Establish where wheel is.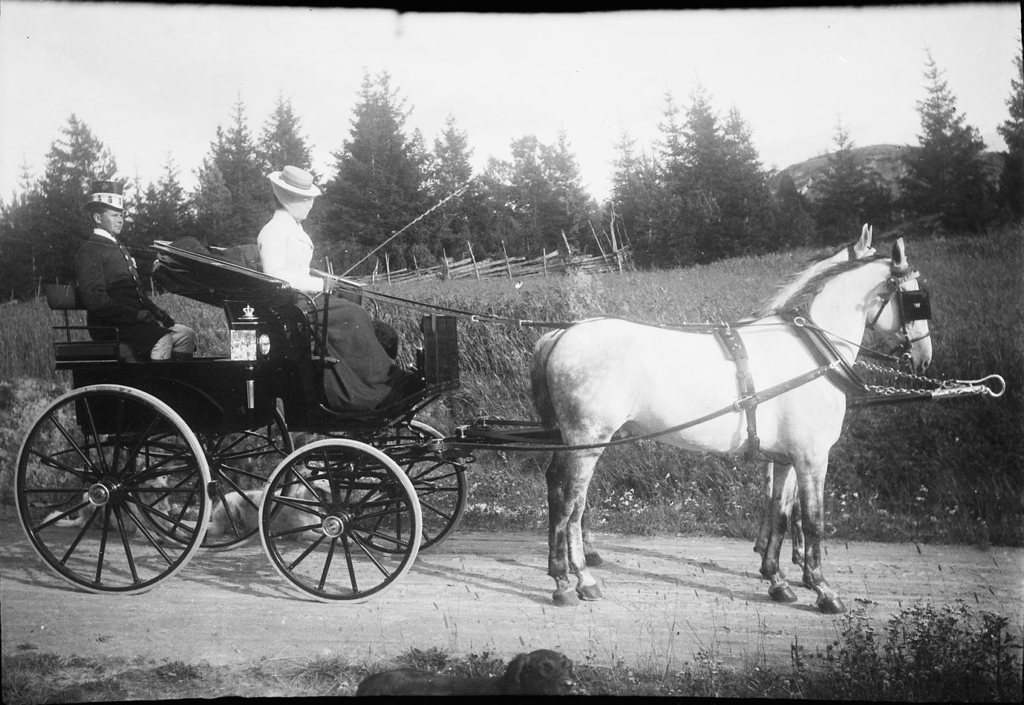
Established at {"x1": 13, "y1": 383, "x2": 217, "y2": 596}.
